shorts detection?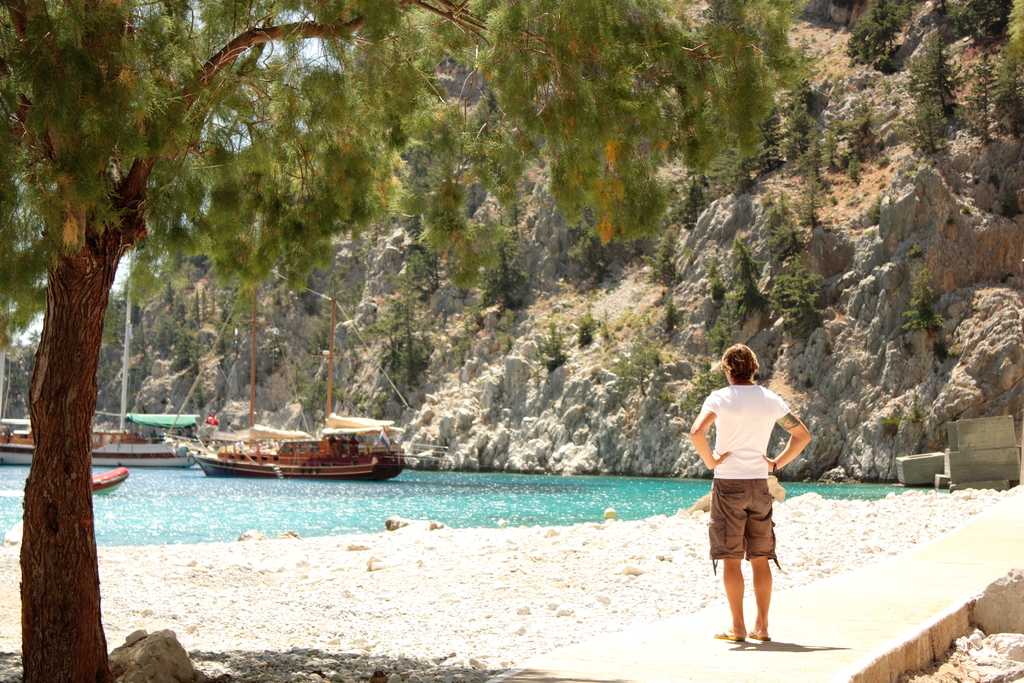
box=[717, 497, 796, 576]
